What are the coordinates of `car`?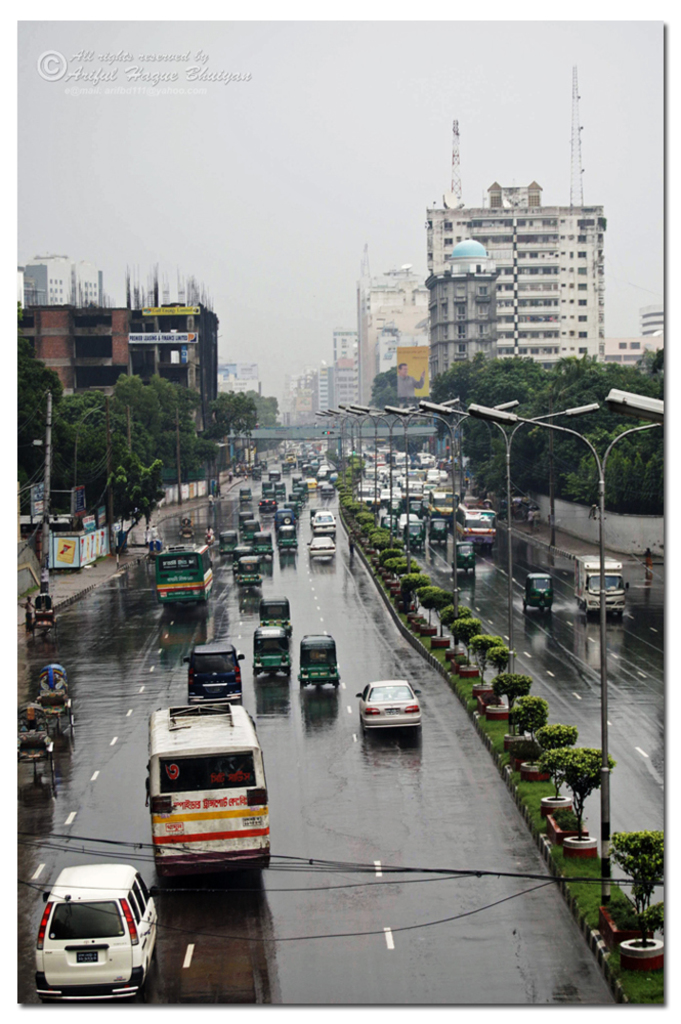
select_region(30, 863, 168, 1005).
